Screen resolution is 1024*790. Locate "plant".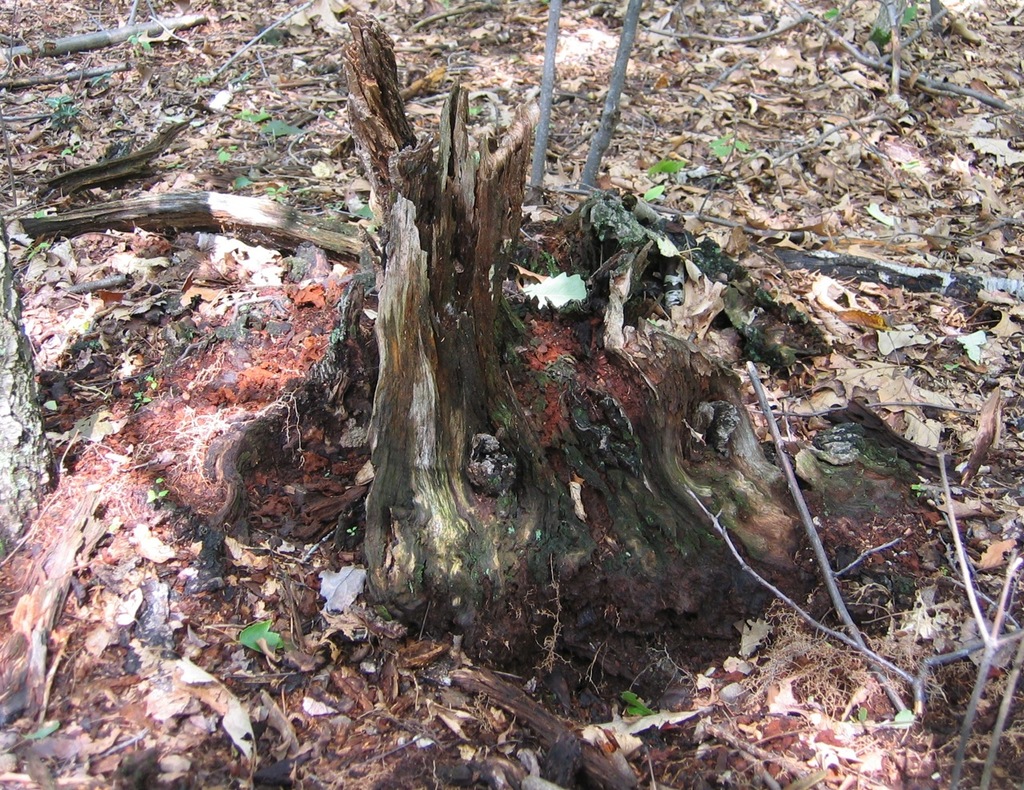
<region>124, 30, 151, 58</region>.
